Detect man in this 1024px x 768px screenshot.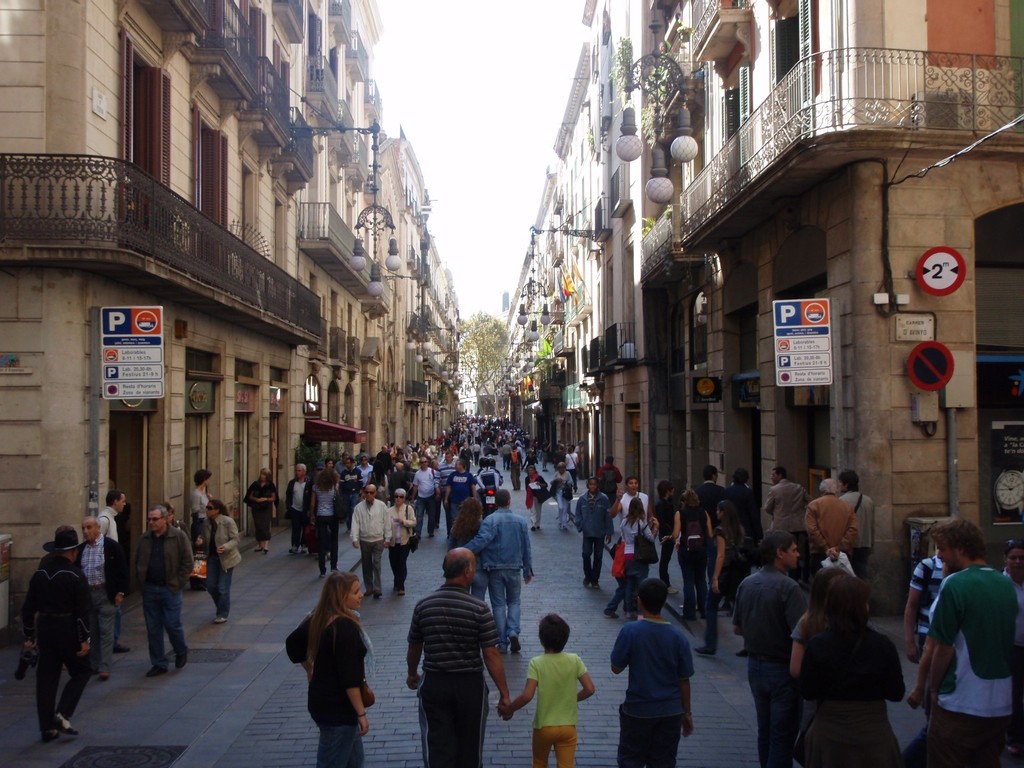
Detection: <region>99, 487, 135, 655</region>.
